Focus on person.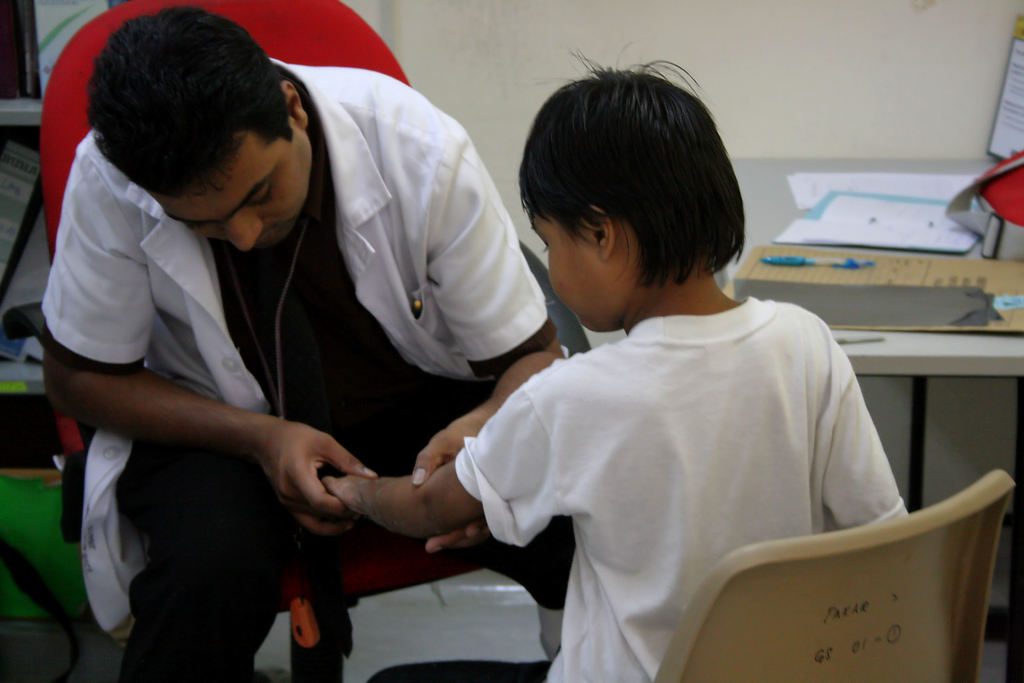
Focused at <box>323,49,918,682</box>.
